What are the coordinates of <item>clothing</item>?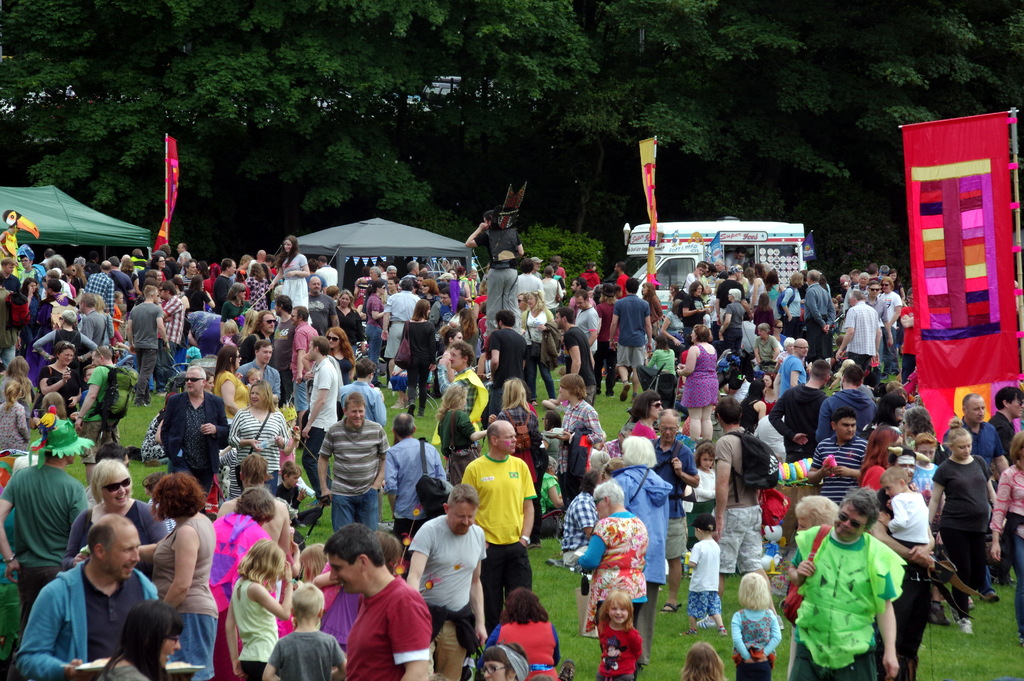
(x1=502, y1=401, x2=544, y2=446).
